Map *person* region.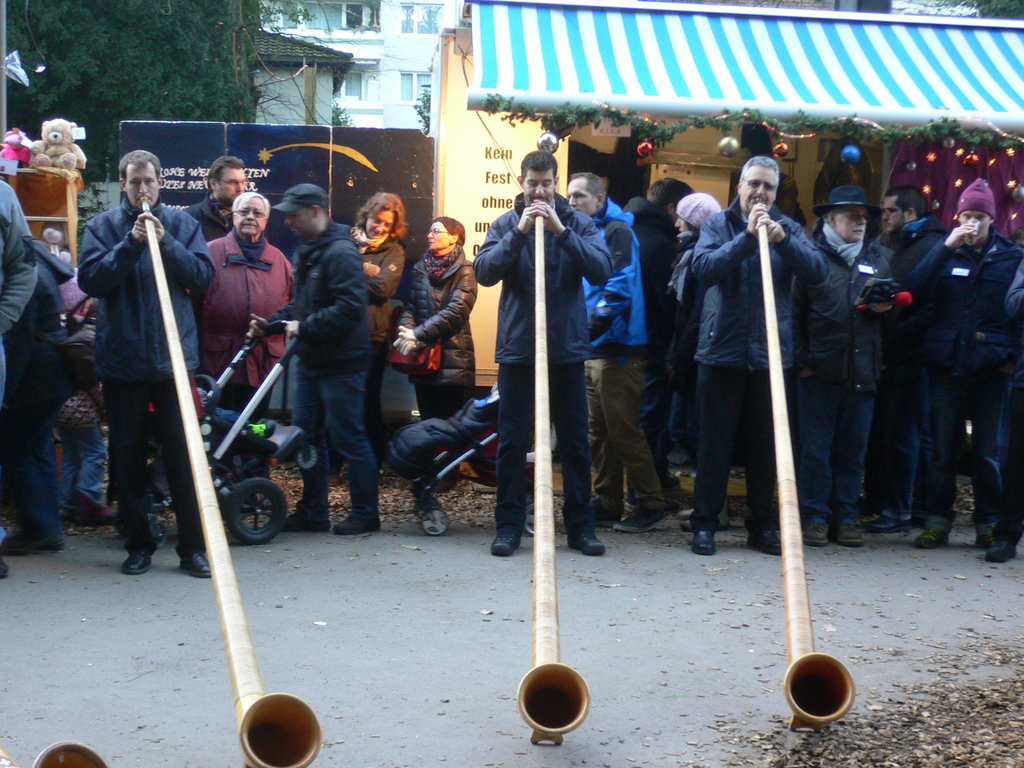
Mapped to x1=687, y1=153, x2=831, y2=554.
